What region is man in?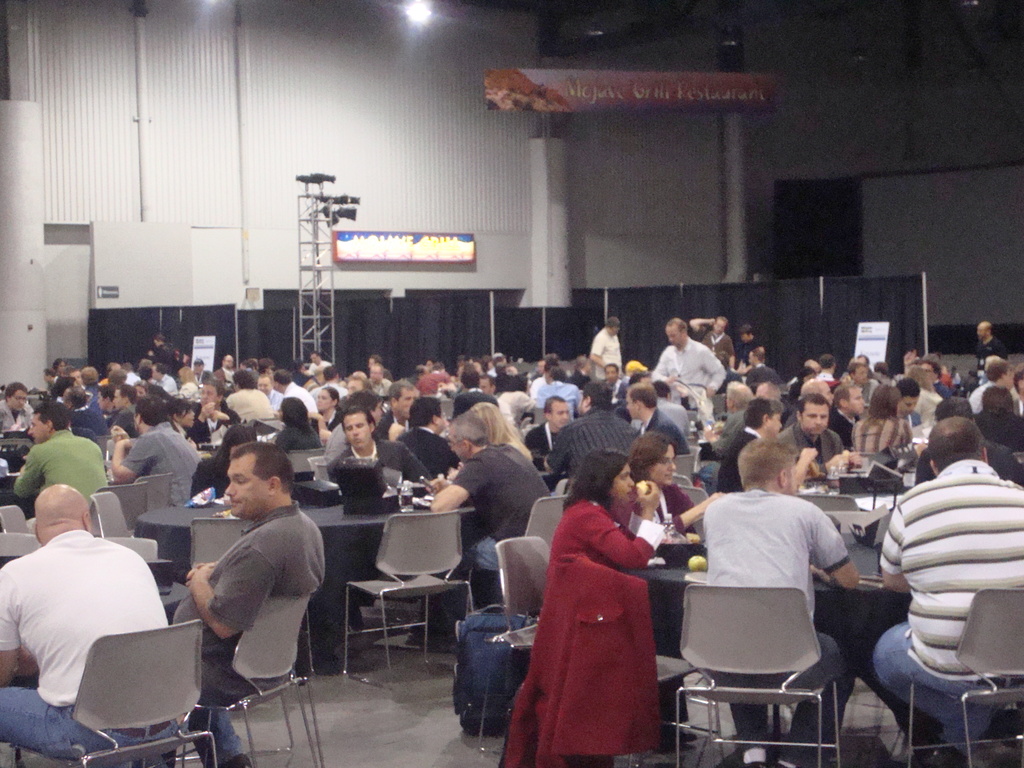
{"x1": 207, "y1": 351, "x2": 239, "y2": 385}.
